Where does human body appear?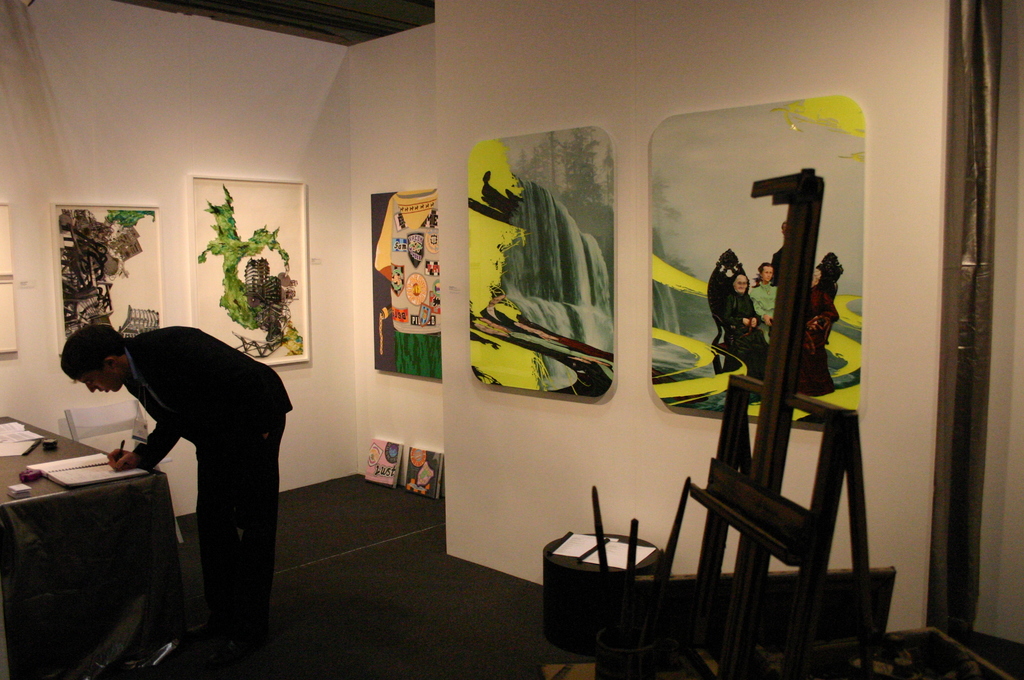
Appears at 57:321:293:642.
